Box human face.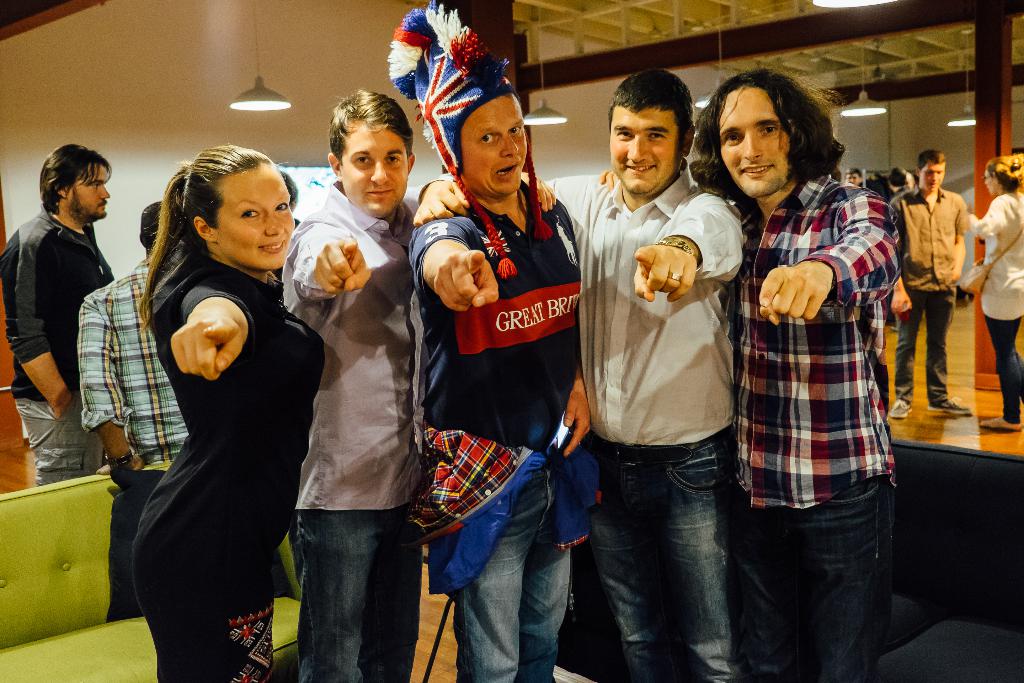
l=213, t=169, r=297, b=274.
